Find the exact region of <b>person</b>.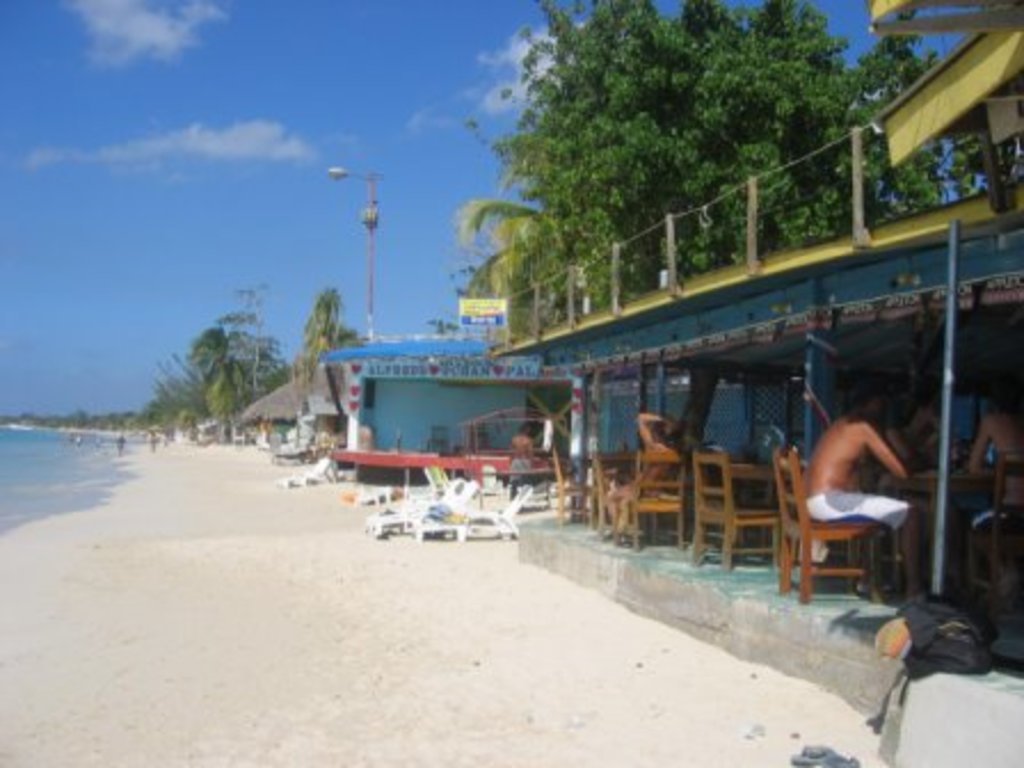
Exact region: 962,384,1022,603.
